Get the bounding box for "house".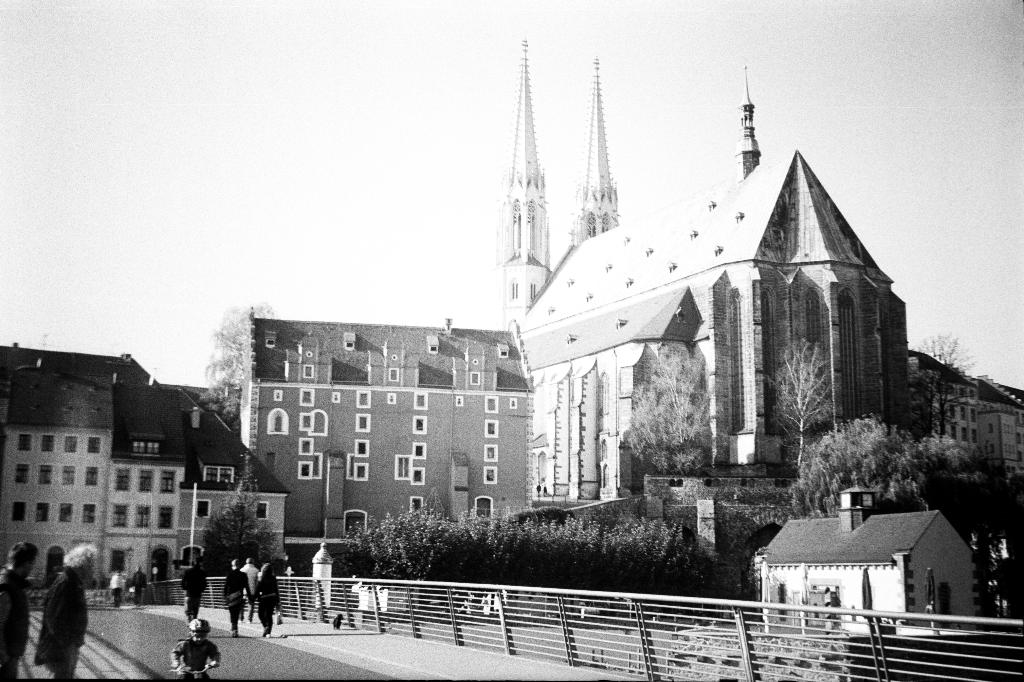
[516, 146, 913, 502].
